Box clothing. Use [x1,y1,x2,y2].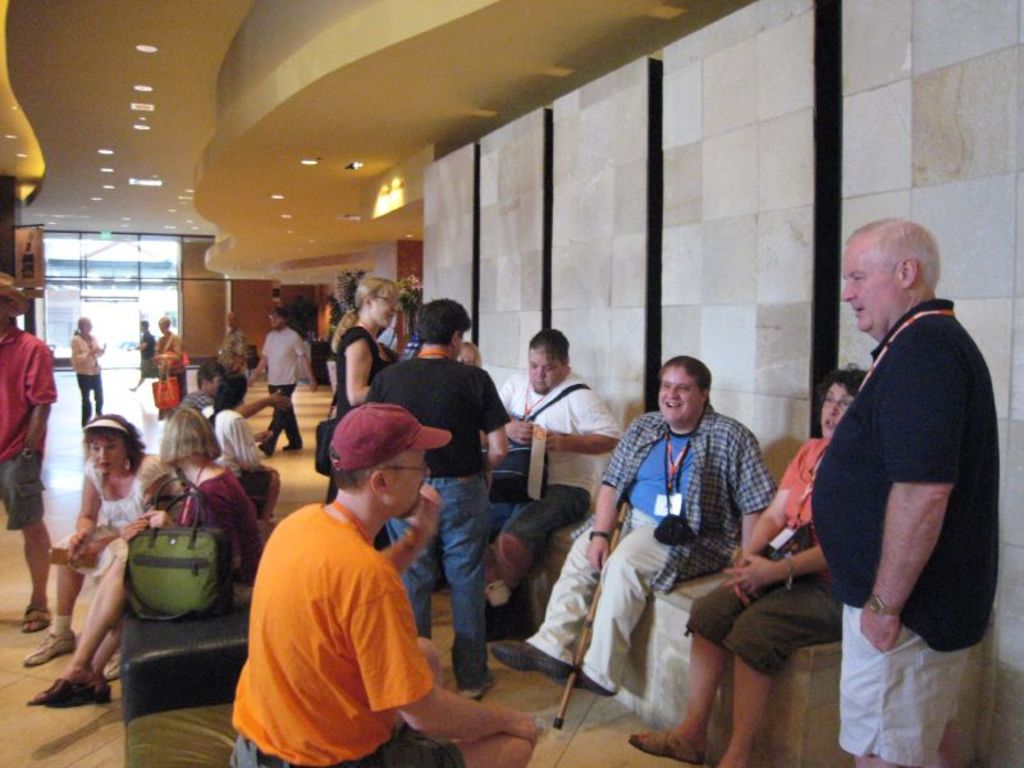
[227,465,428,755].
